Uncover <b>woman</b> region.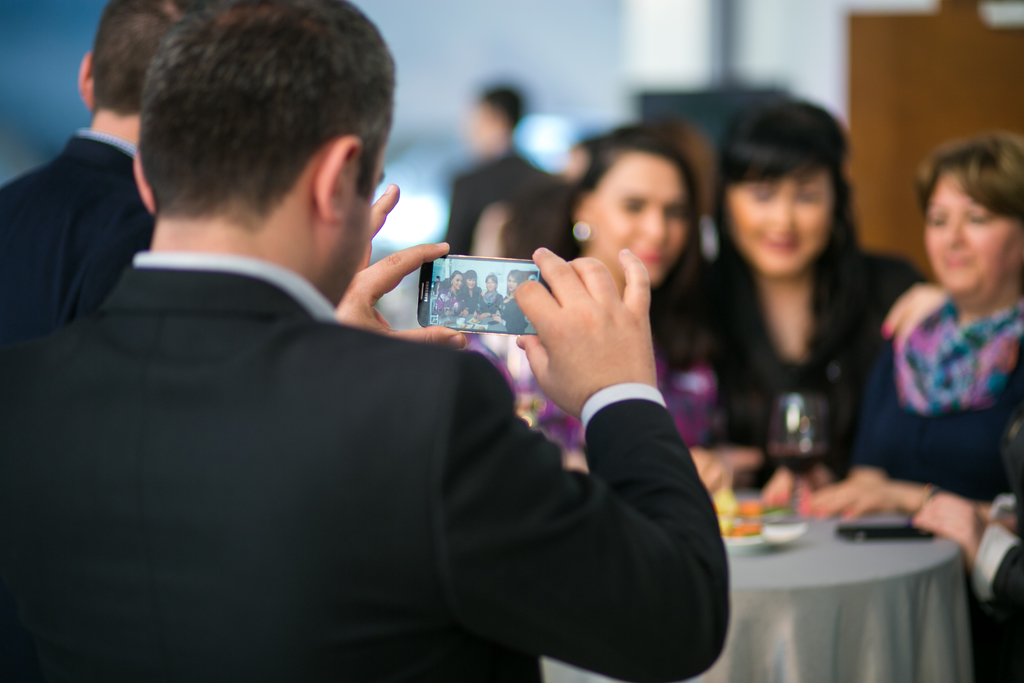
Uncovered: bbox=(851, 144, 1021, 567).
